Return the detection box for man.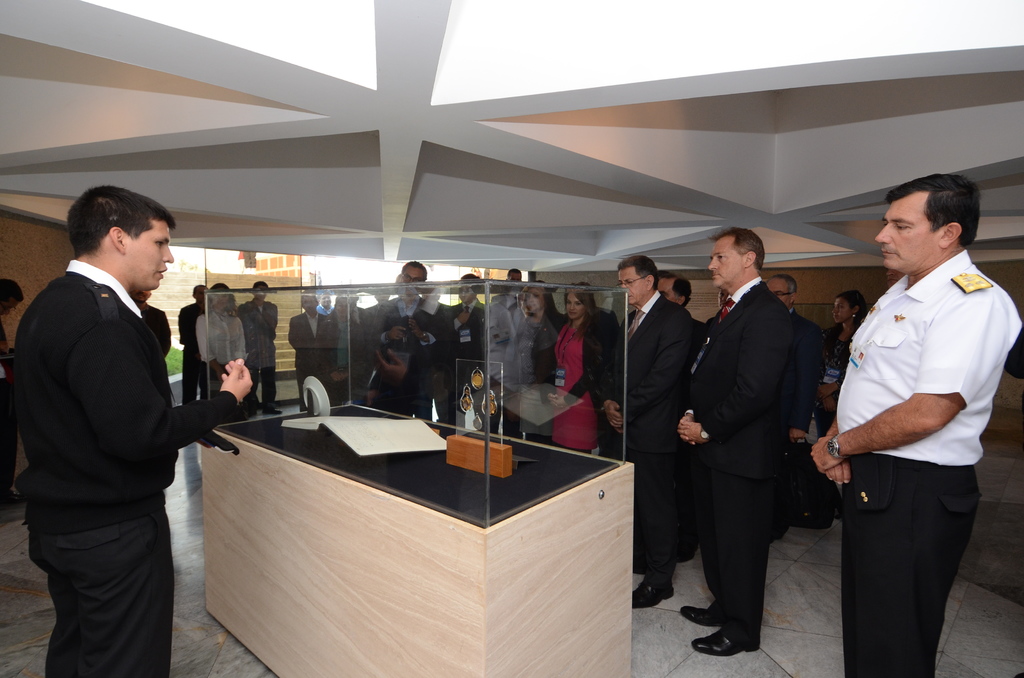
<bbox>439, 271, 488, 433</bbox>.
